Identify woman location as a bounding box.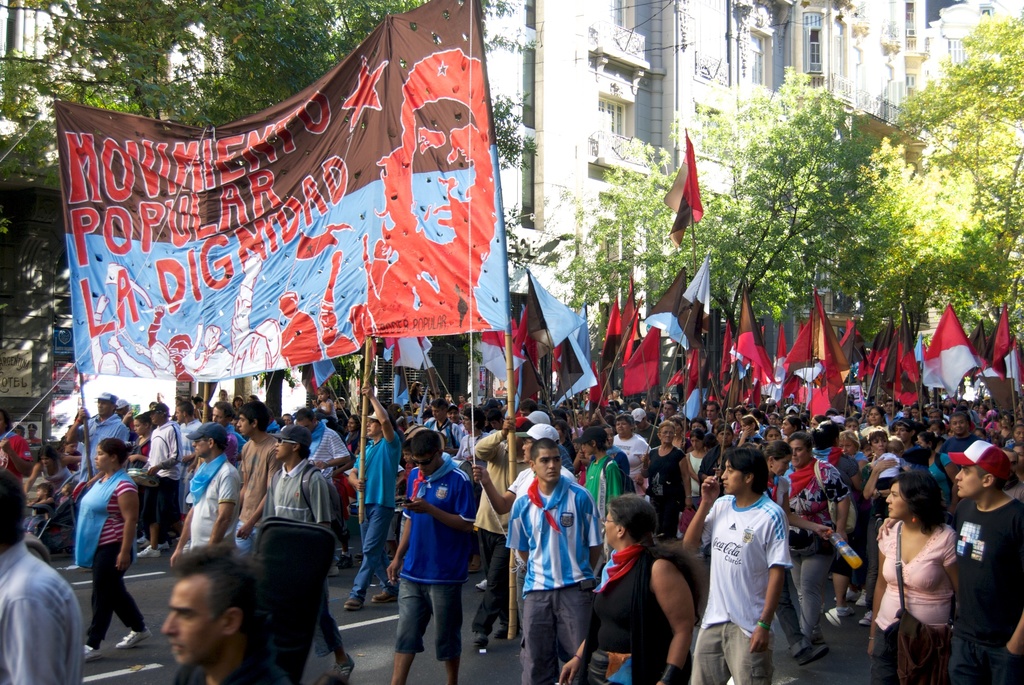
(x1=341, y1=412, x2=361, y2=452).
